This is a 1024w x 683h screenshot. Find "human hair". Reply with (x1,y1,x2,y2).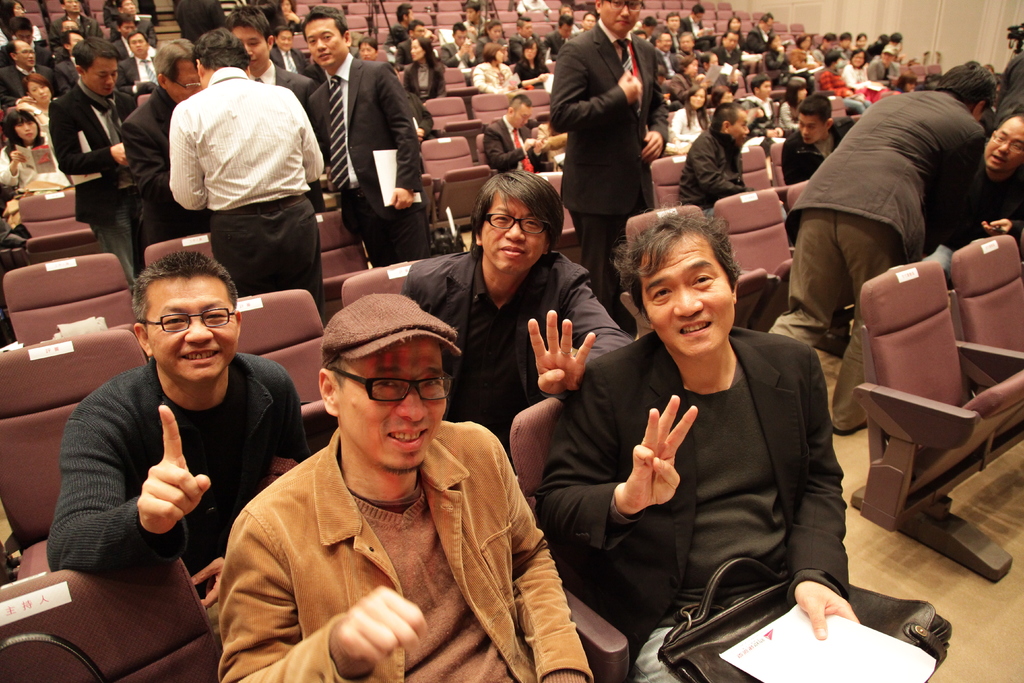
(461,162,564,282).
